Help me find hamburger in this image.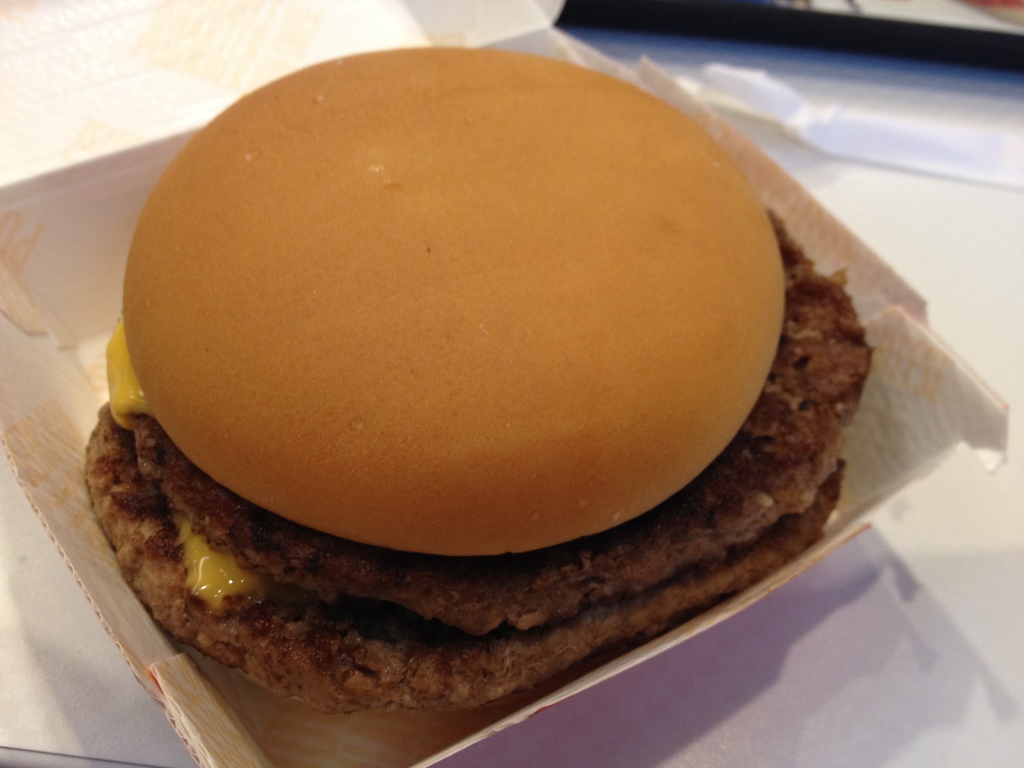
Found it: 83/45/874/717.
